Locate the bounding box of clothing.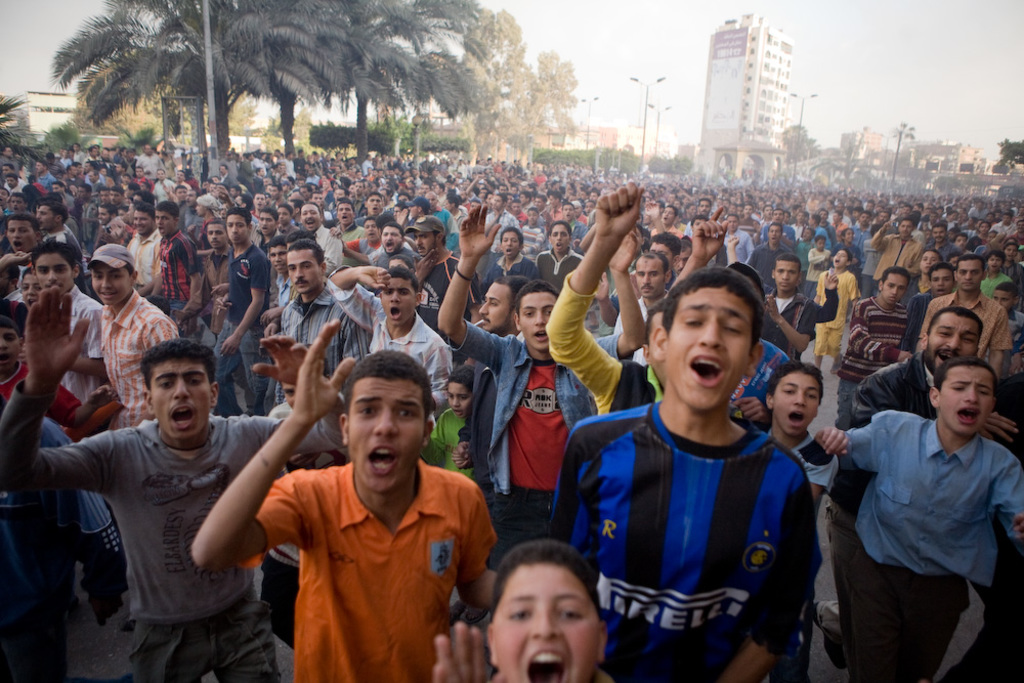
Bounding box: <box>187,203,198,227</box>.
